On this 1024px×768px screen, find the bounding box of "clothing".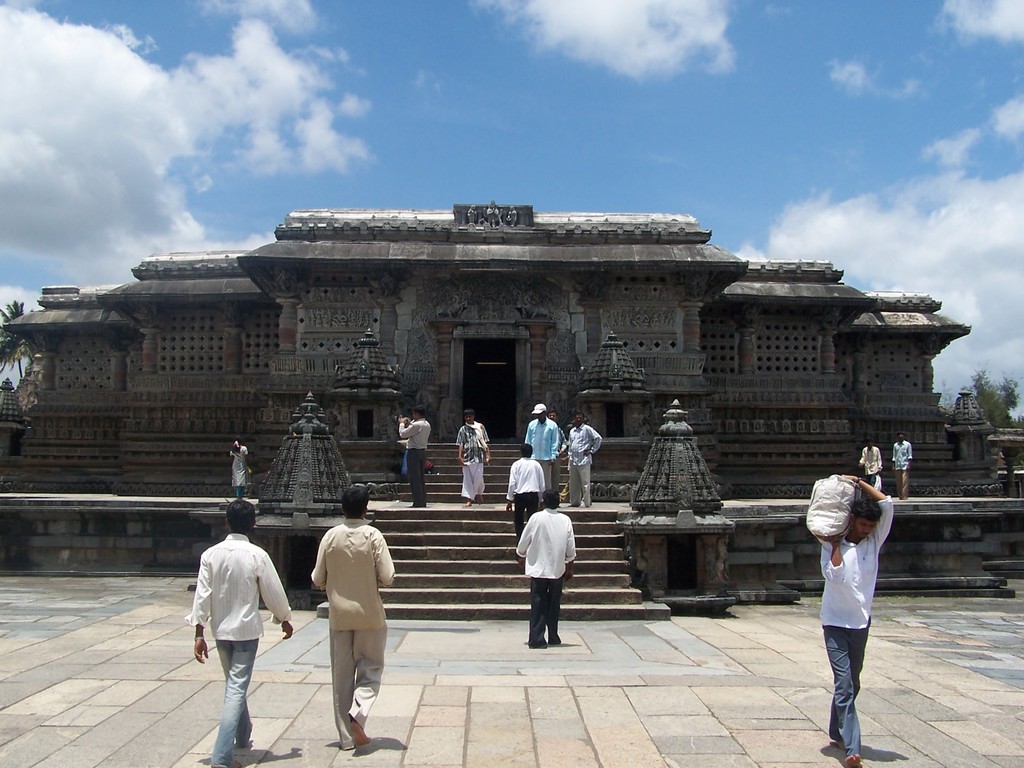
Bounding box: {"x1": 310, "y1": 518, "x2": 394, "y2": 750}.
